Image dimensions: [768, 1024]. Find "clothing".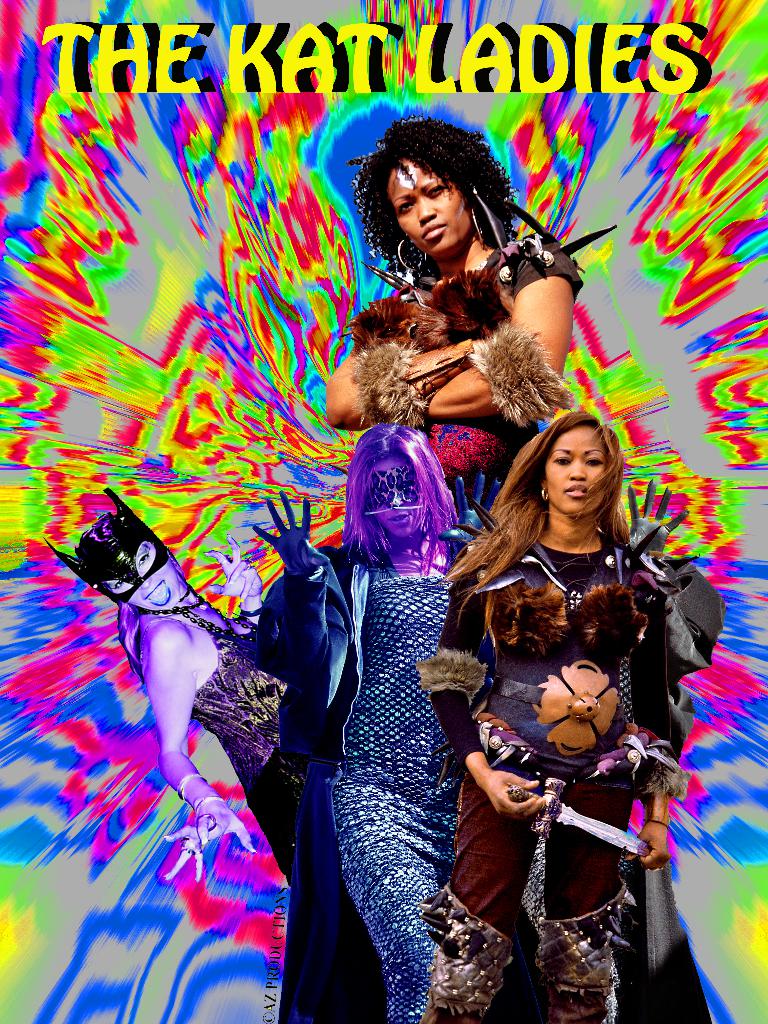
{"x1": 340, "y1": 209, "x2": 585, "y2": 454}.
